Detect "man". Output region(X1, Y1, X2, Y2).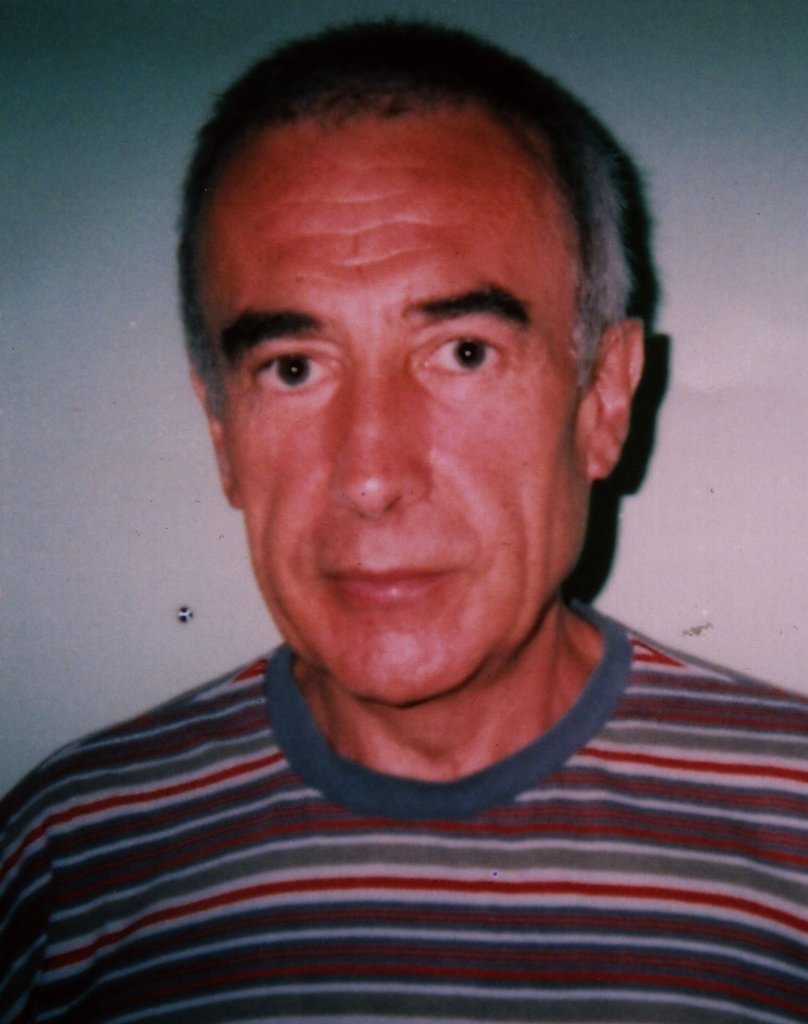
region(1, 33, 807, 989).
